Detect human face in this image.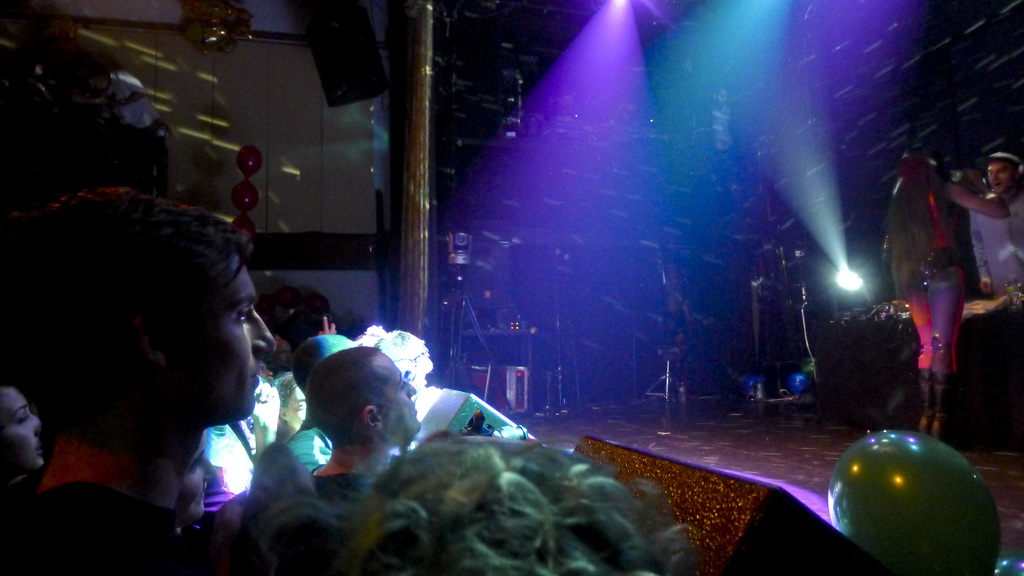
Detection: [left=378, top=349, right=420, bottom=438].
